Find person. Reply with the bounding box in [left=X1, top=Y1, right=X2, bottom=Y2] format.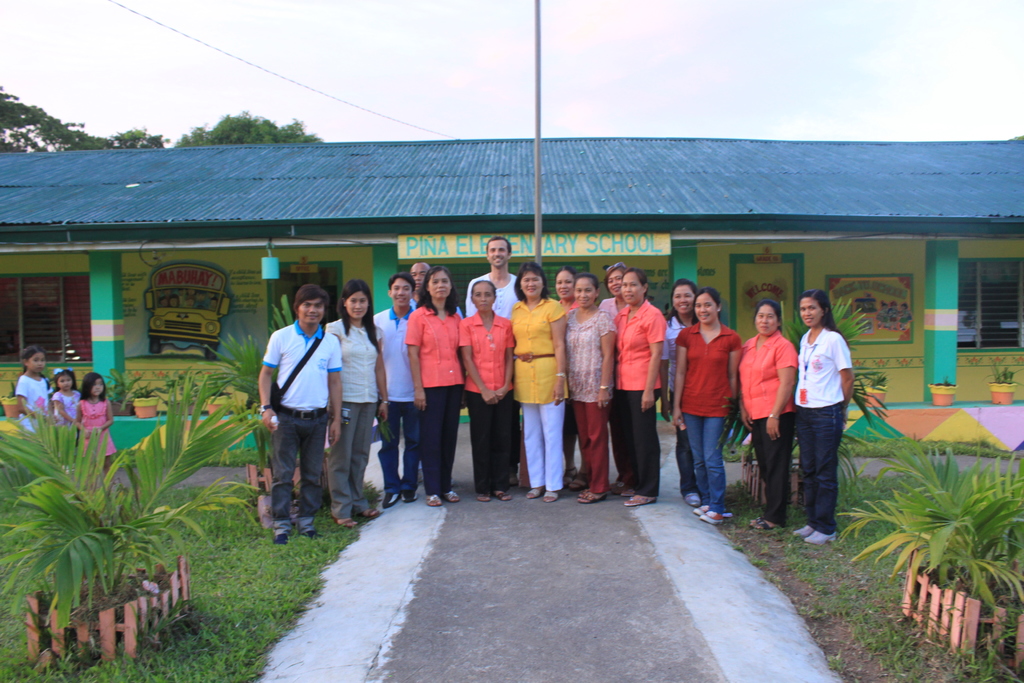
[left=567, top=274, right=620, bottom=502].
